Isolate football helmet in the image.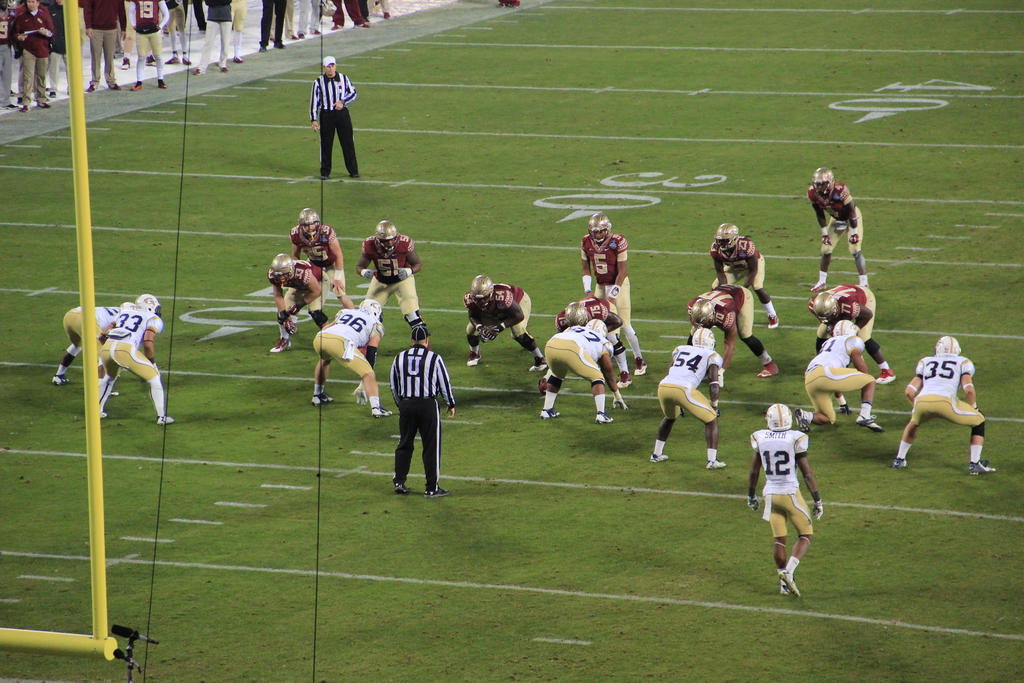
Isolated region: [812,168,837,195].
